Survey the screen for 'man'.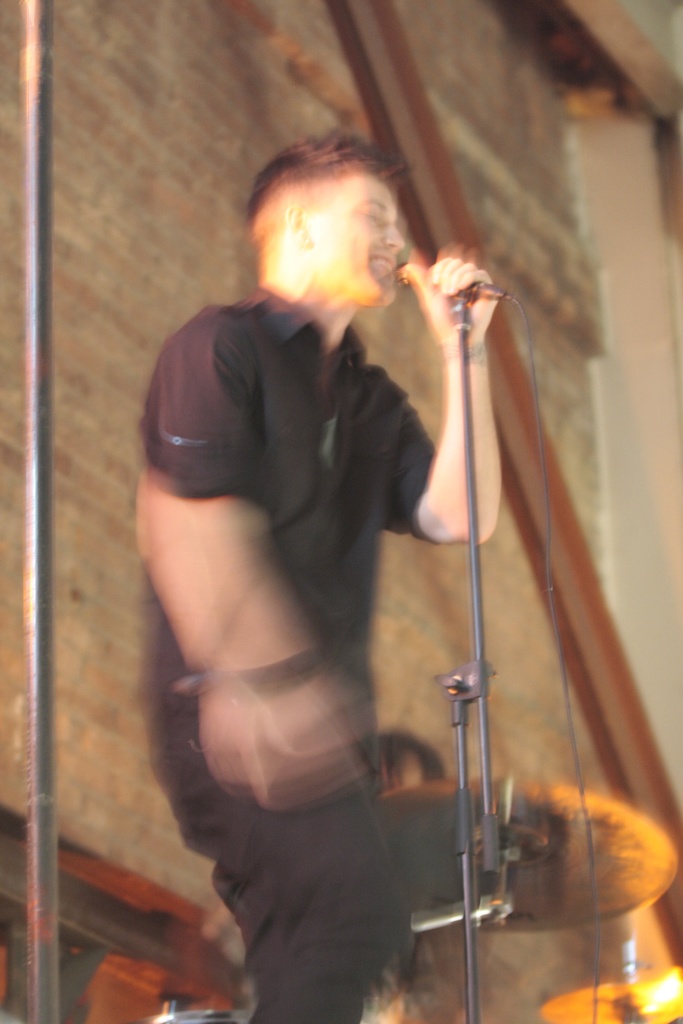
Survey found: [x1=158, y1=99, x2=609, y2=1020].
